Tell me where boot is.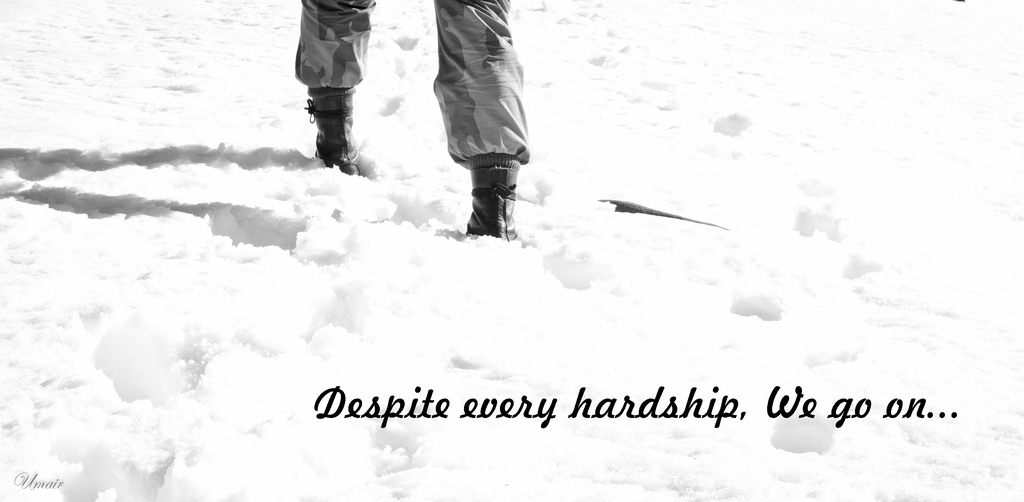
boot is at 456/146/520/235.
